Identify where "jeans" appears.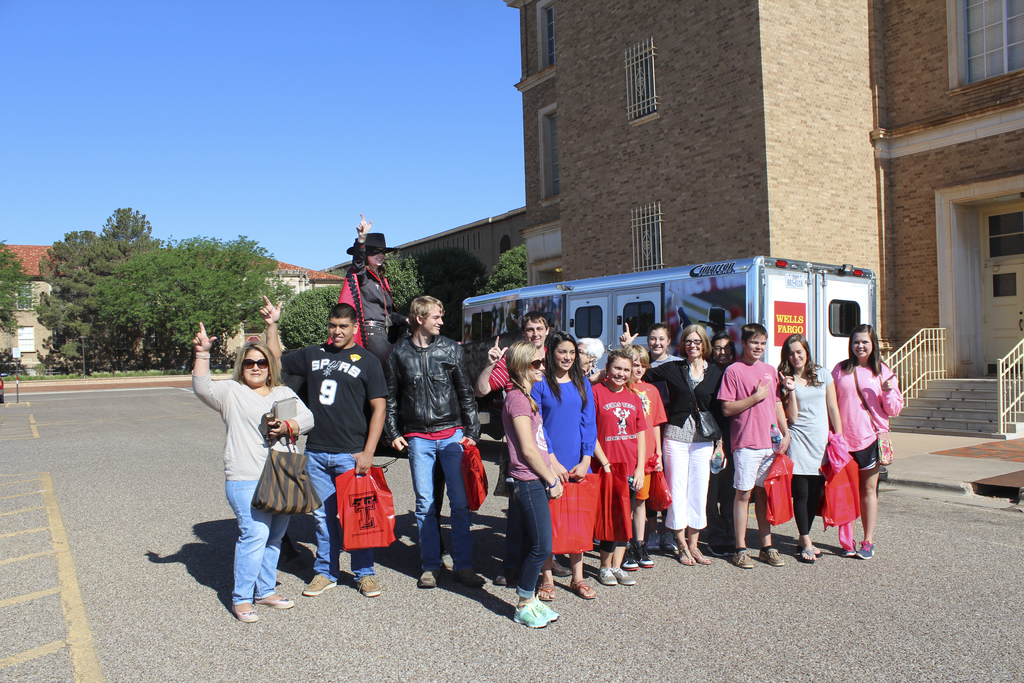
Appears at bbox=(413, 432, 480, 570).
